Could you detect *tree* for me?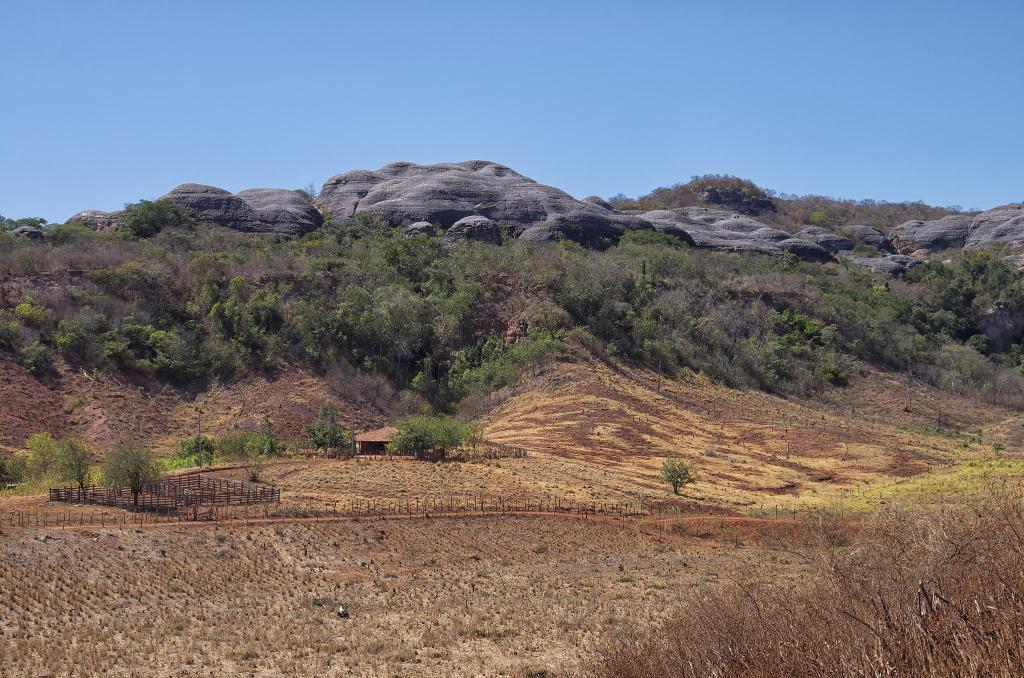
Detection result: left=201, top=239, right=296, bottom=362.
